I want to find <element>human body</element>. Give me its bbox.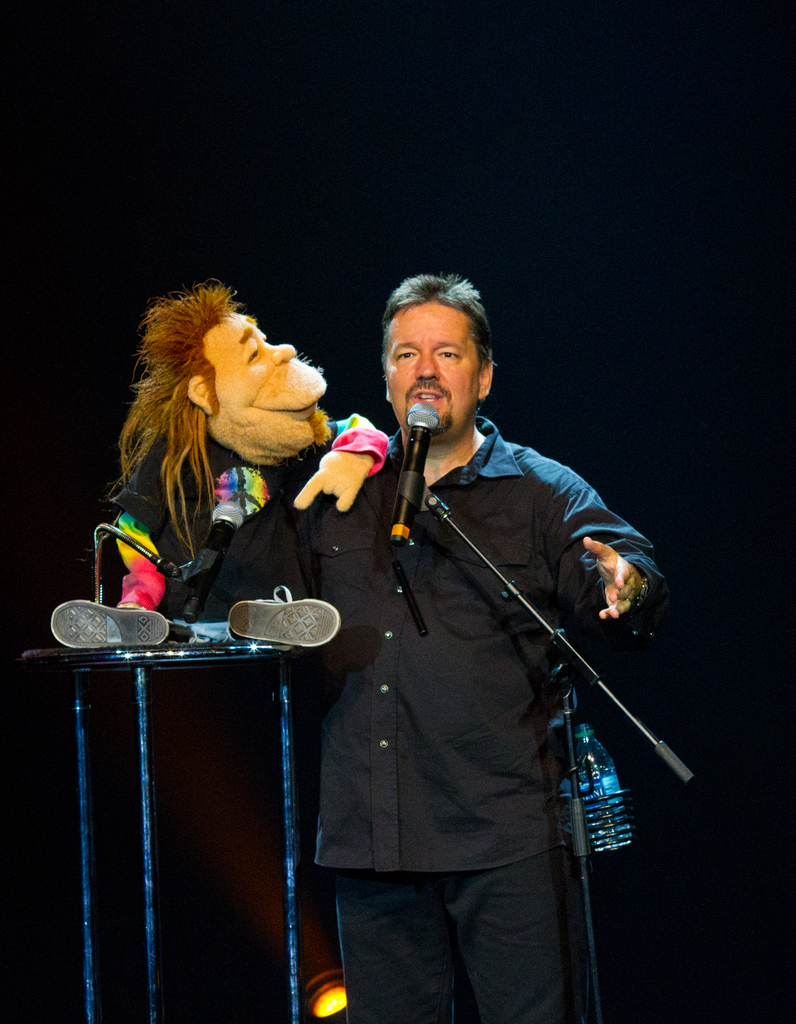
50, 277, 386, 648.
